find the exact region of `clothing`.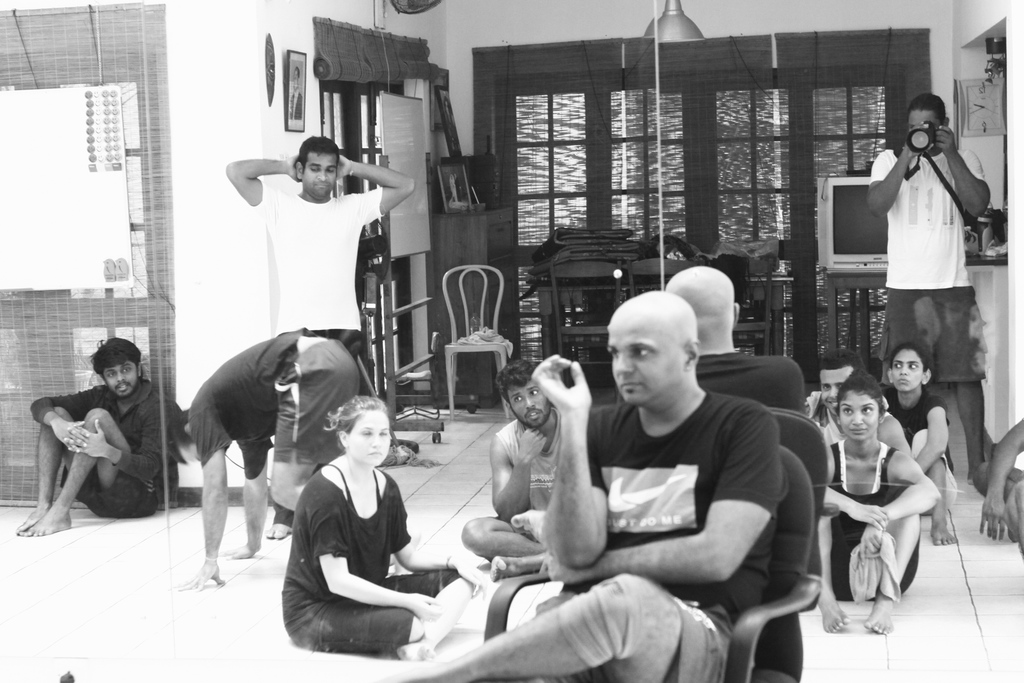
Exact region: left=54, top=370, right=180, bottom=516.
